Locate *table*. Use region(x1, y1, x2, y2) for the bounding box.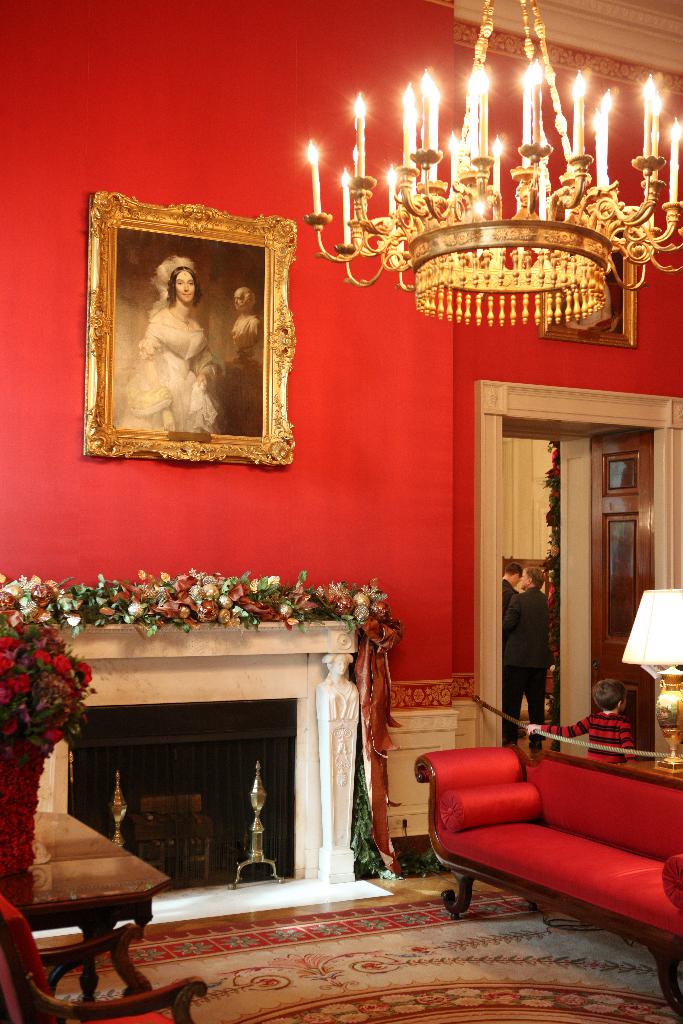
region(617, 753, 682, 785).
